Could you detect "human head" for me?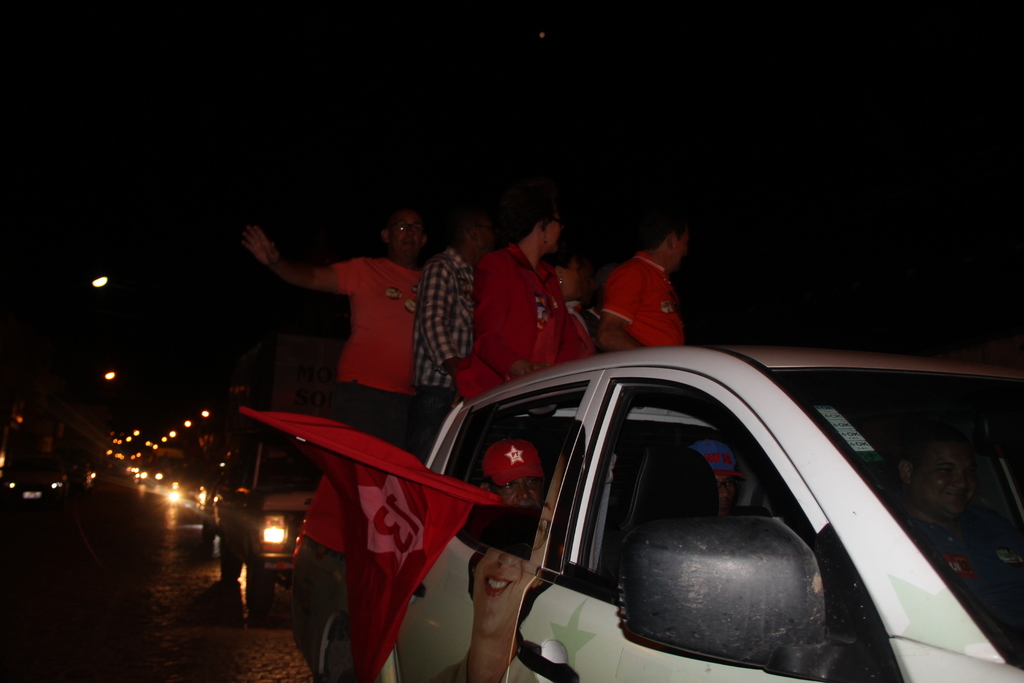
Detection result: (473,439,549,509).
